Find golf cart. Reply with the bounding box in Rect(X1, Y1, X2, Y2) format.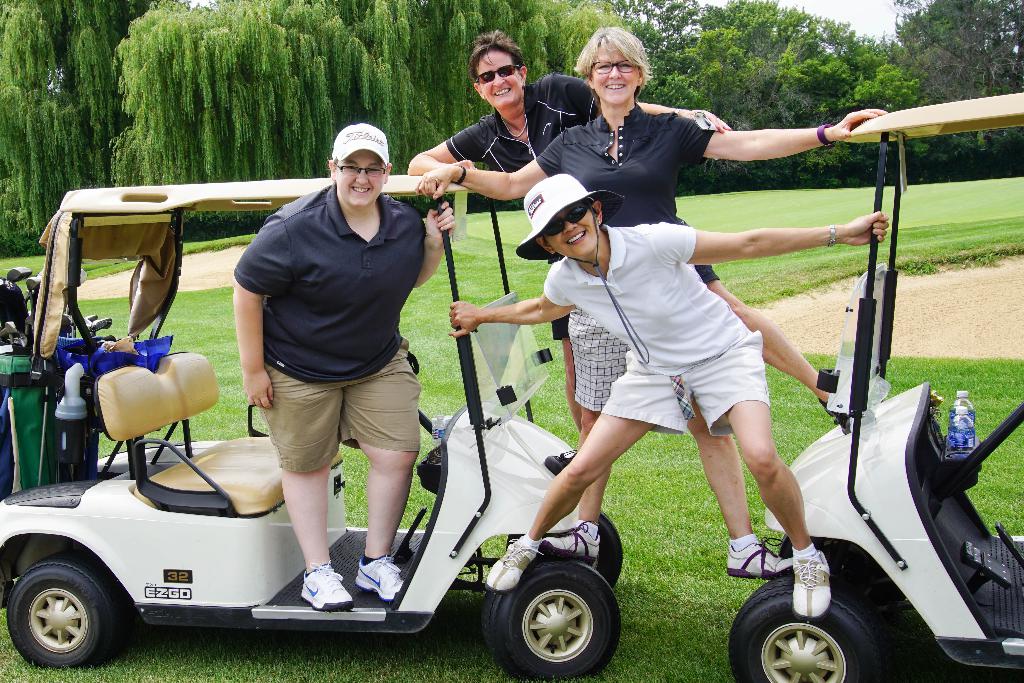
Rect(0, 174, 624, 682).
